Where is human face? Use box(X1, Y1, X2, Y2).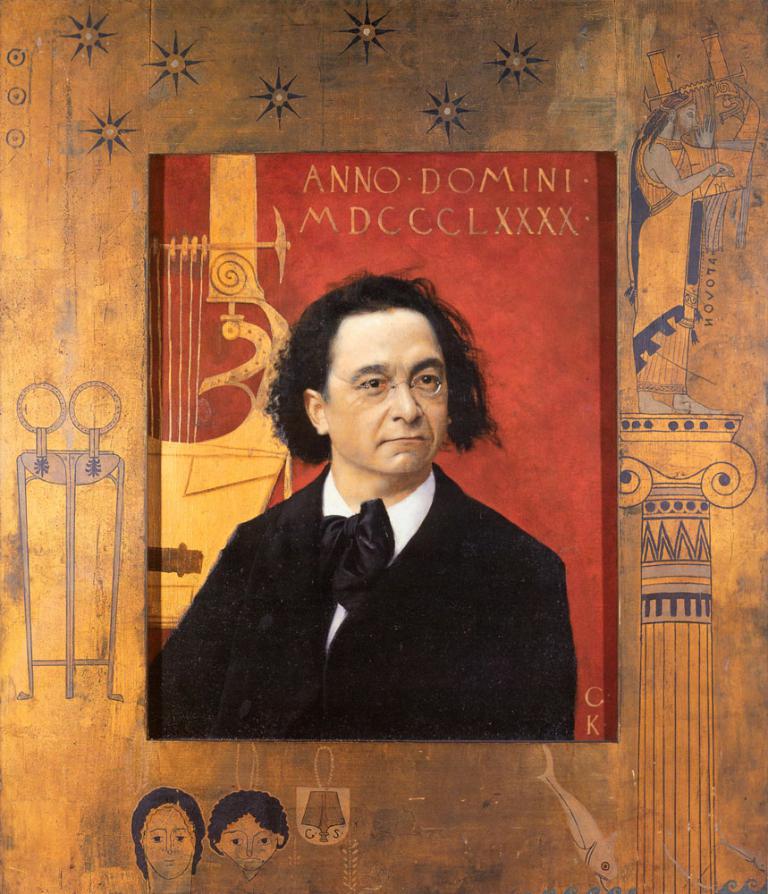
box(322, 305, 447, 472).
